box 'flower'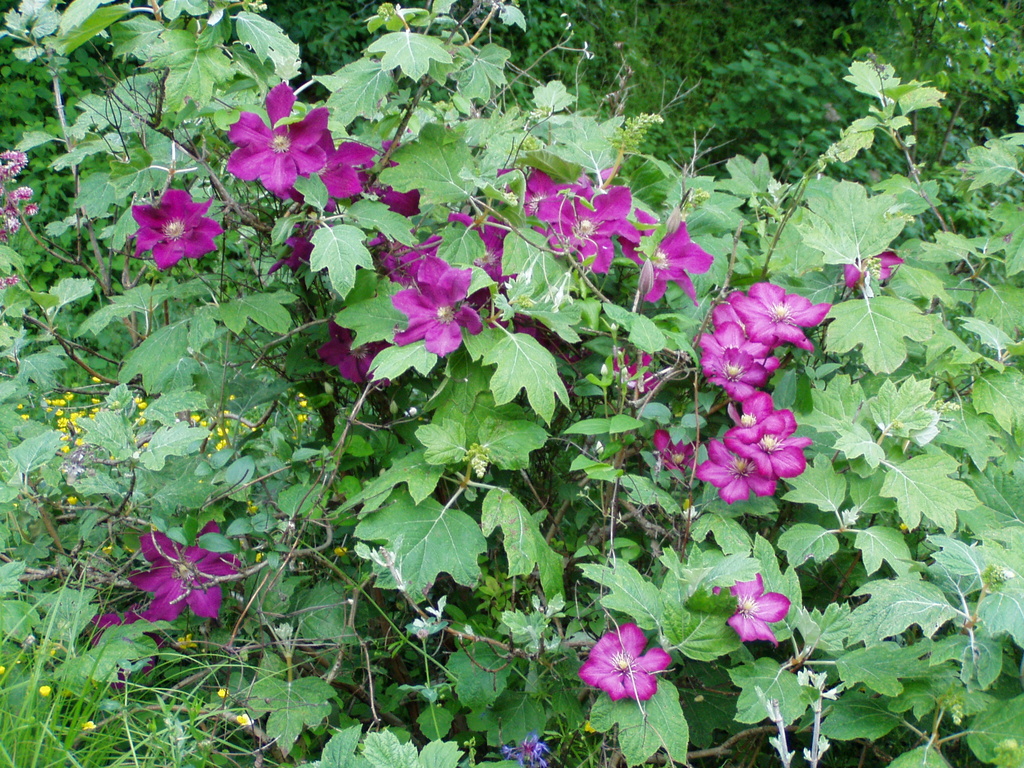
[245, 498, 258, 515]
